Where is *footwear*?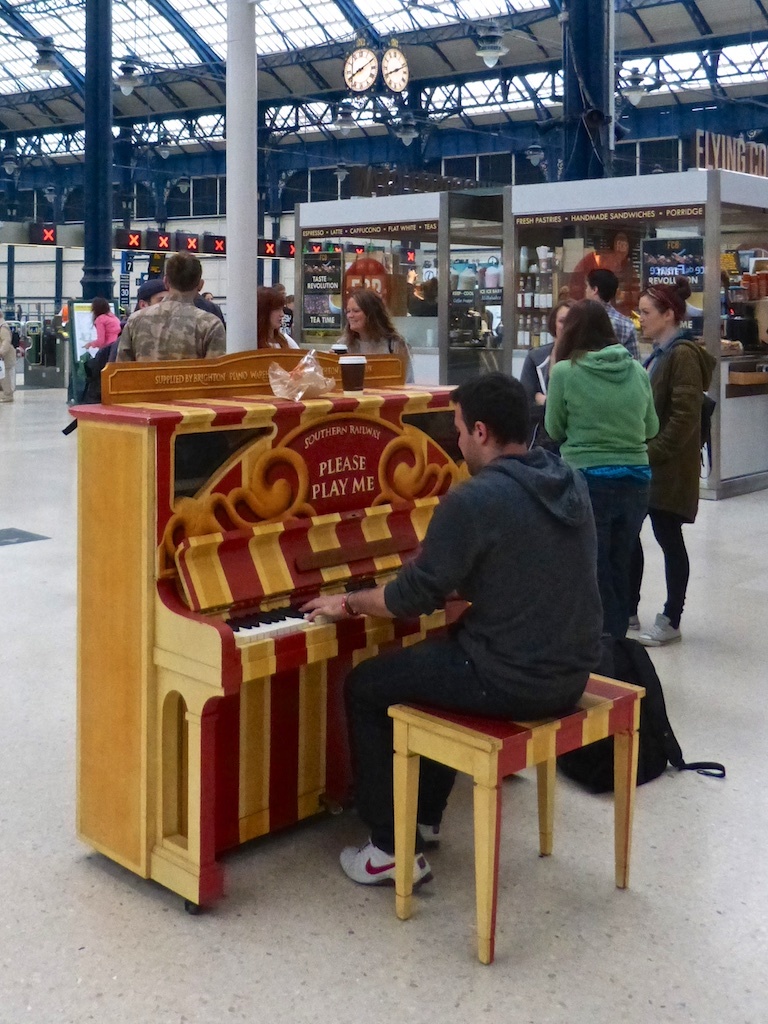
639,614,683,648.
